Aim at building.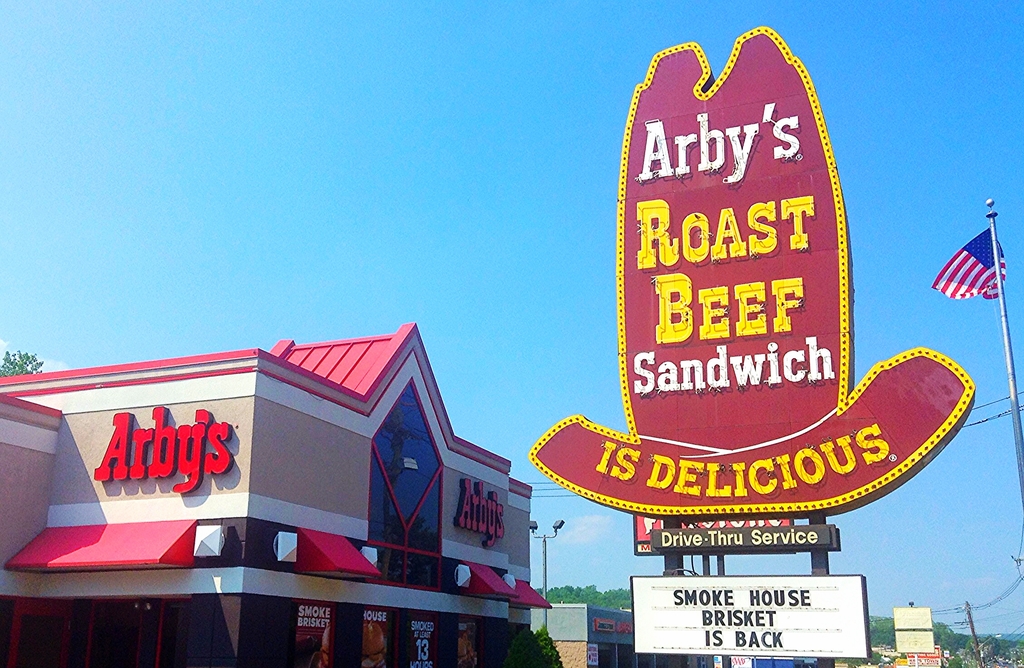
Aimed at <region>529, 605, 657, 667</region>.
